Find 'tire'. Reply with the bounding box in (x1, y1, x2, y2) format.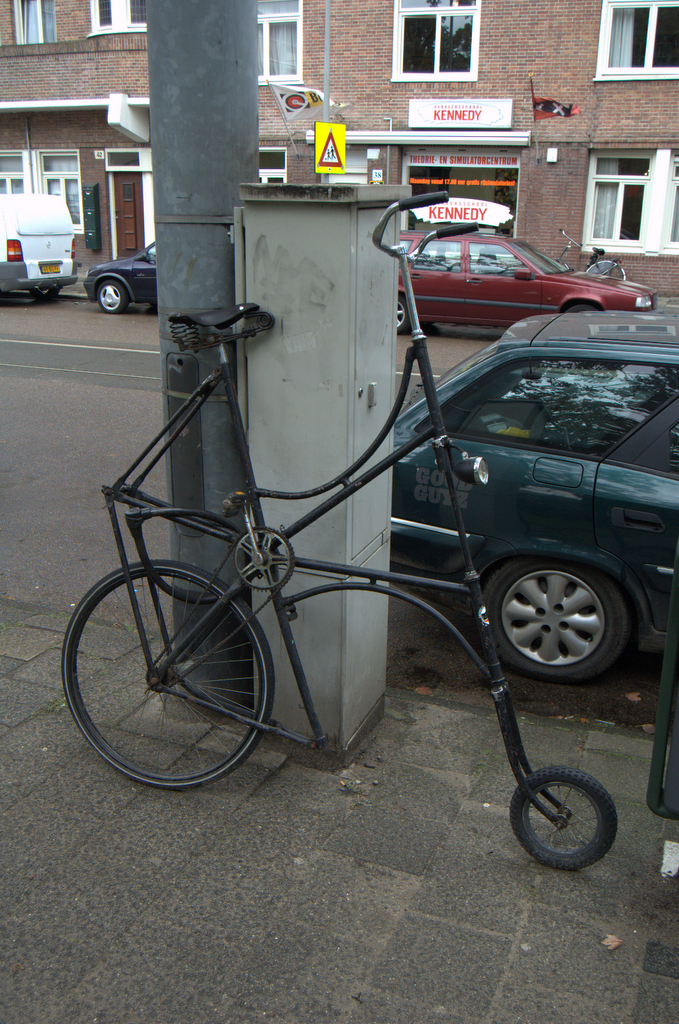
(584, 256, 630, 279).
